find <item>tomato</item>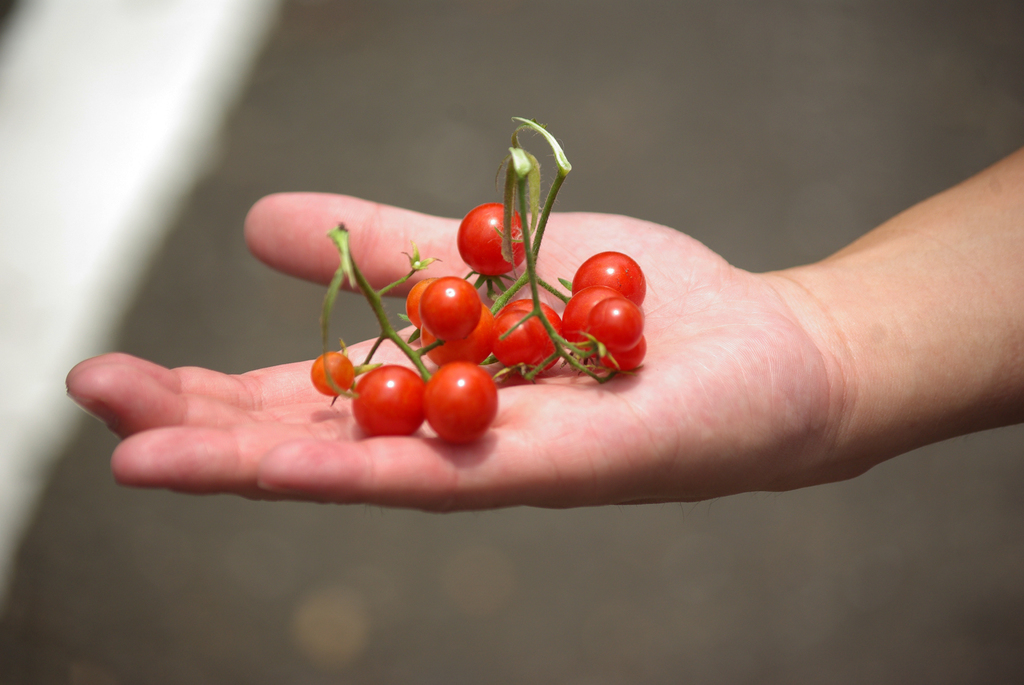
x1=570 y1=252 x2=646 y2=306
